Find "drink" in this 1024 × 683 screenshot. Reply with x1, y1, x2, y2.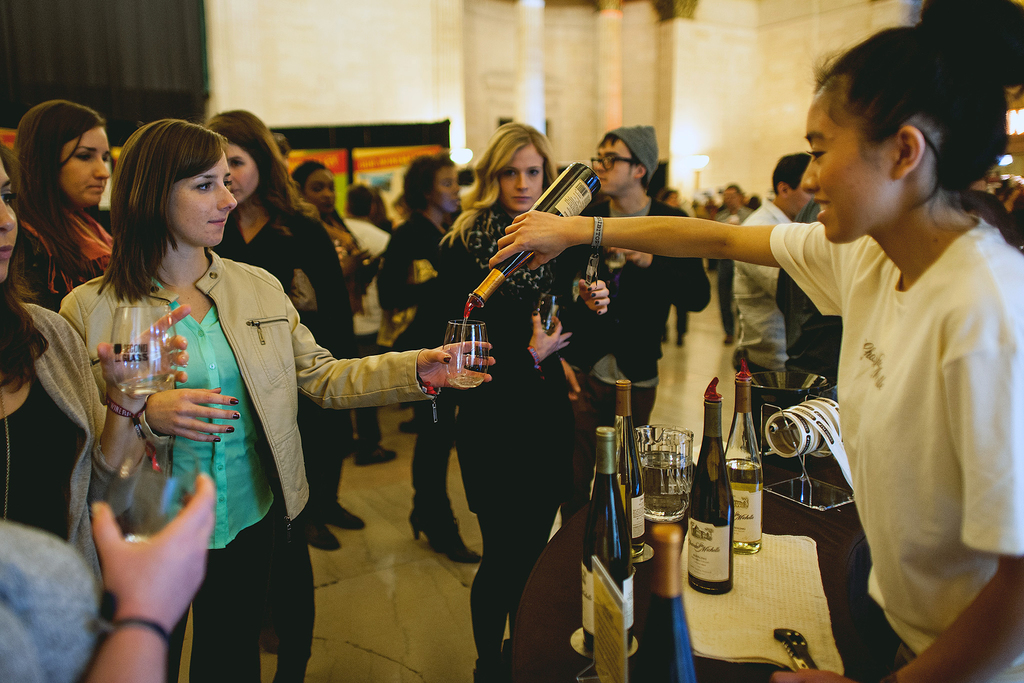
615, 393, 648, 534.
